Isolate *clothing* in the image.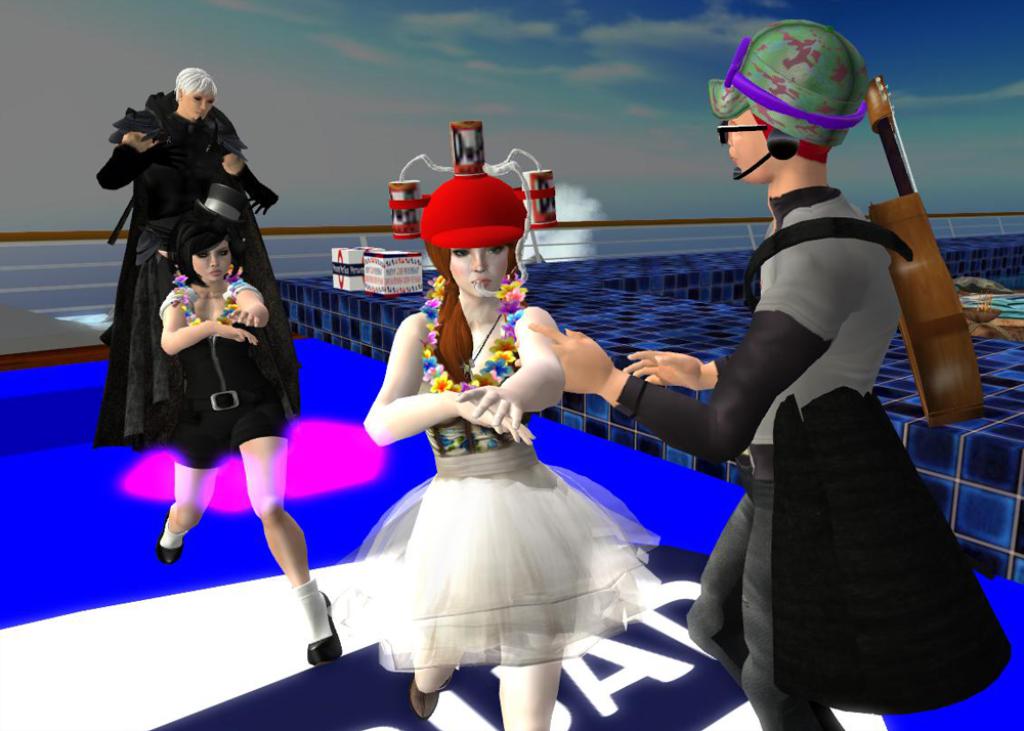
Isolated region: crop(173, 285, 280, 467).
